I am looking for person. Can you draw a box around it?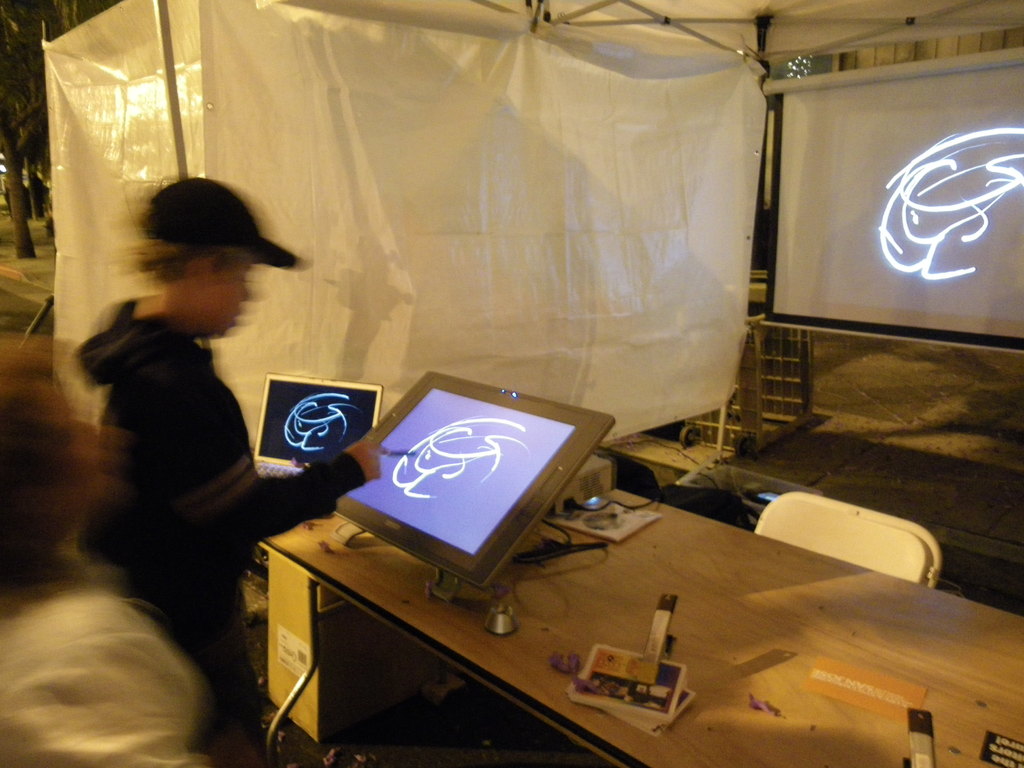
Sure, the bounding box is Rect(77, 174, 381, 760).
